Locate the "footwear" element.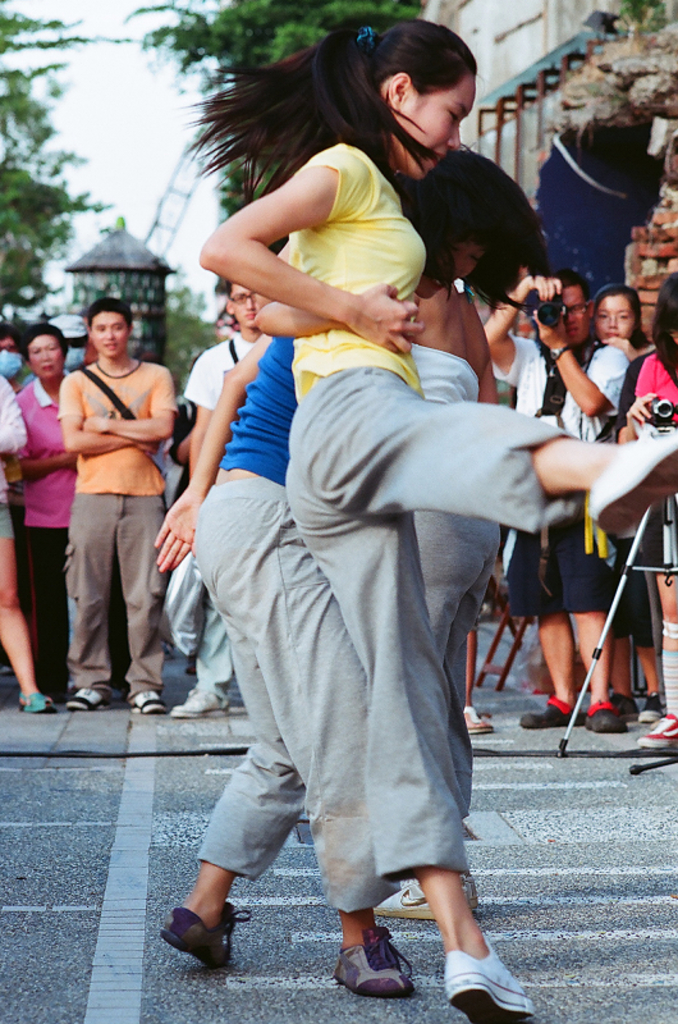
Element bbox: bbox=(516, 691, 581, 728).
